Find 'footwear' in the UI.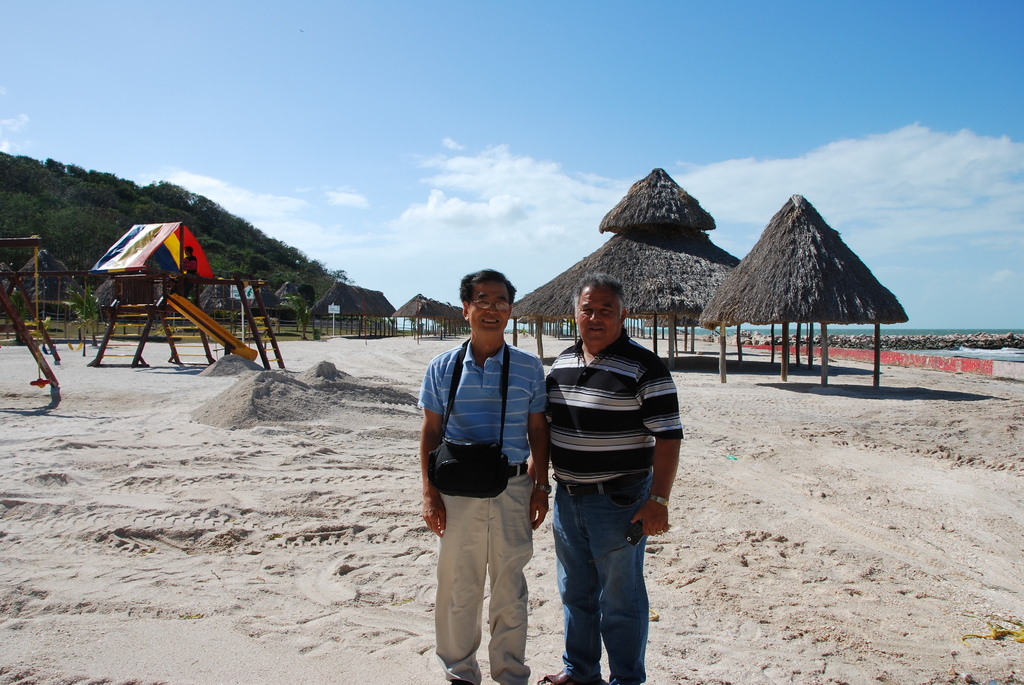
UI element at Rect(535, 672, 602, 684).
